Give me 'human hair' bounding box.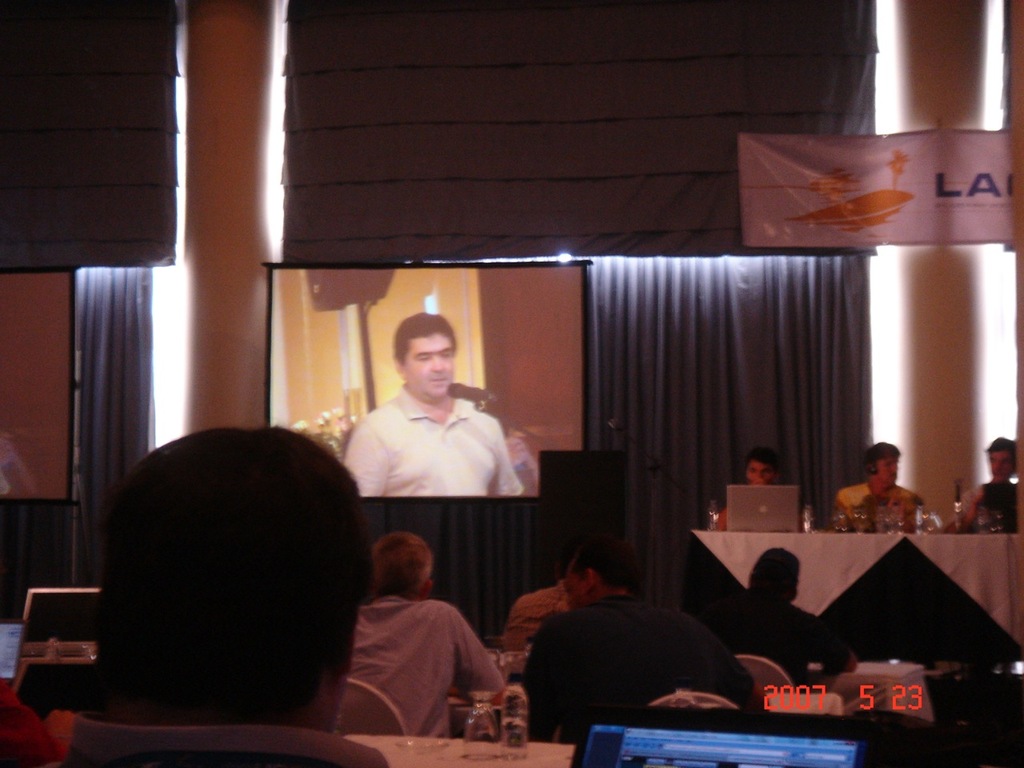
<bbox>742, 442, 784, 470</bbox>.
